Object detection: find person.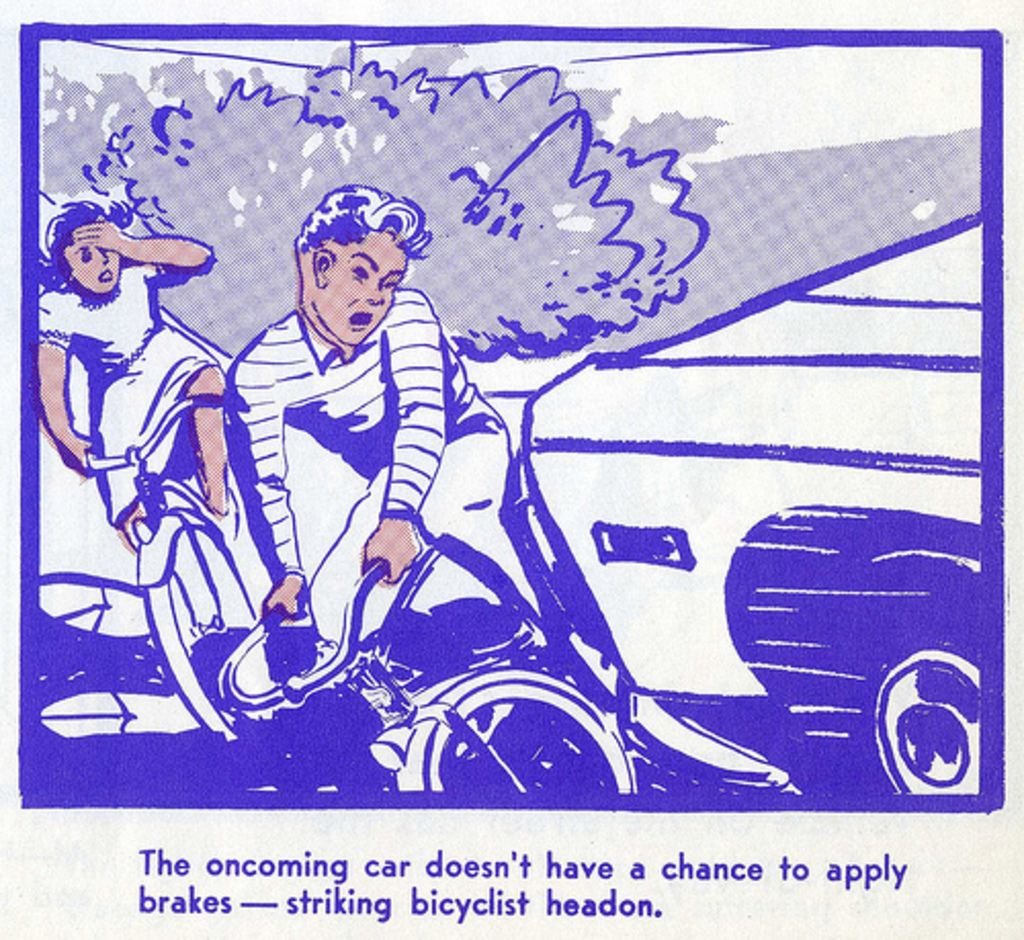
(221, 205, 451, 600).
